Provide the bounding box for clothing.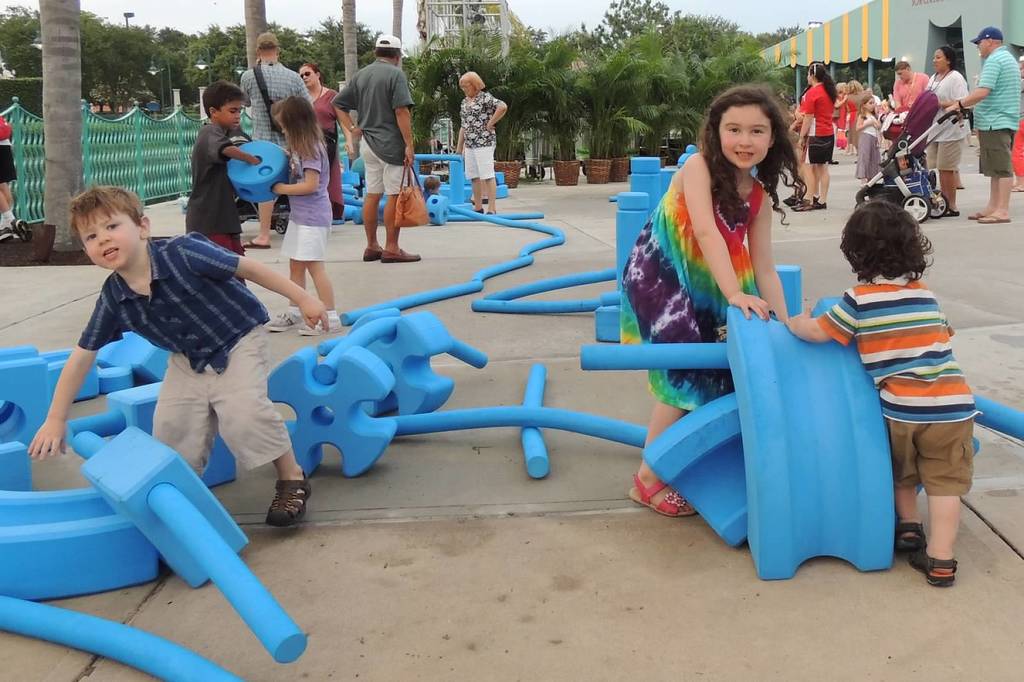
pyautogui.locateOnScreen(184, 121, 251, 291).
